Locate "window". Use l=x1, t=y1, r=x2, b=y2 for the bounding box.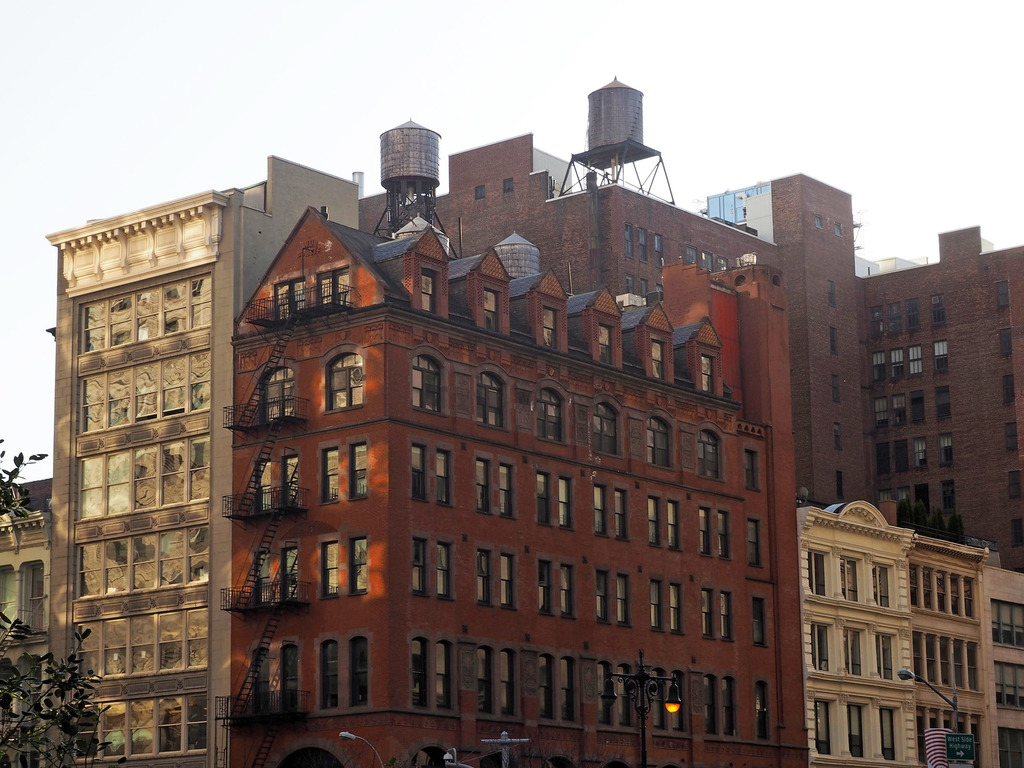
l=836, t=623, r=870, b=680.
